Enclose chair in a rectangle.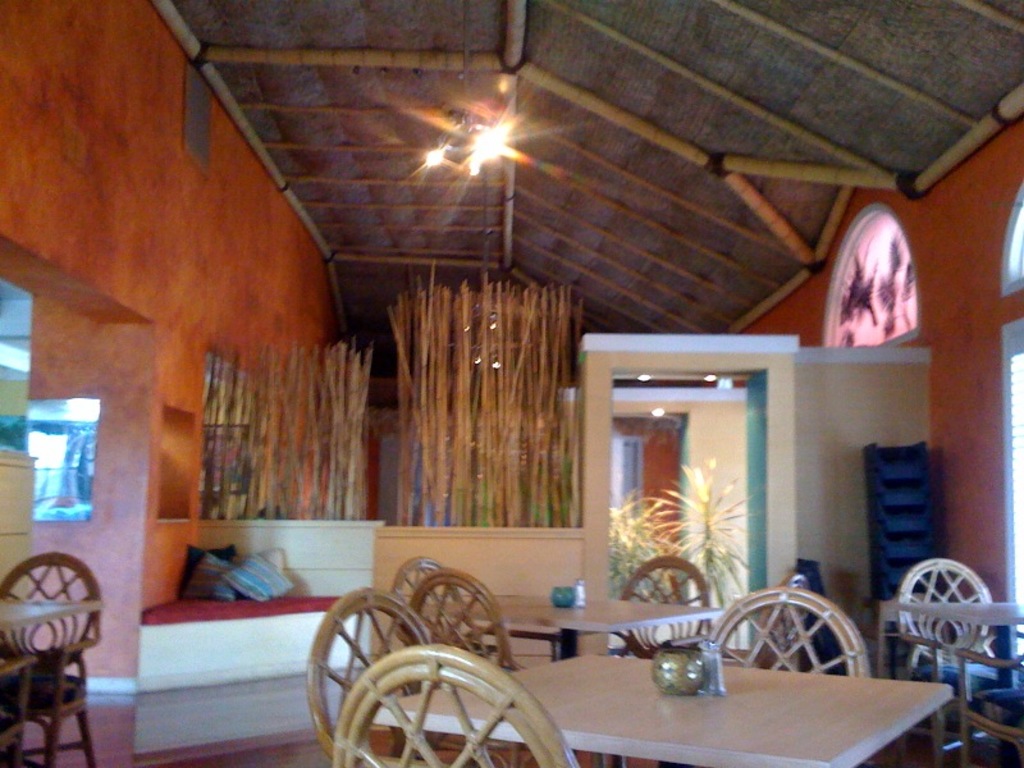
select_region(314, 591, 443, 767).
